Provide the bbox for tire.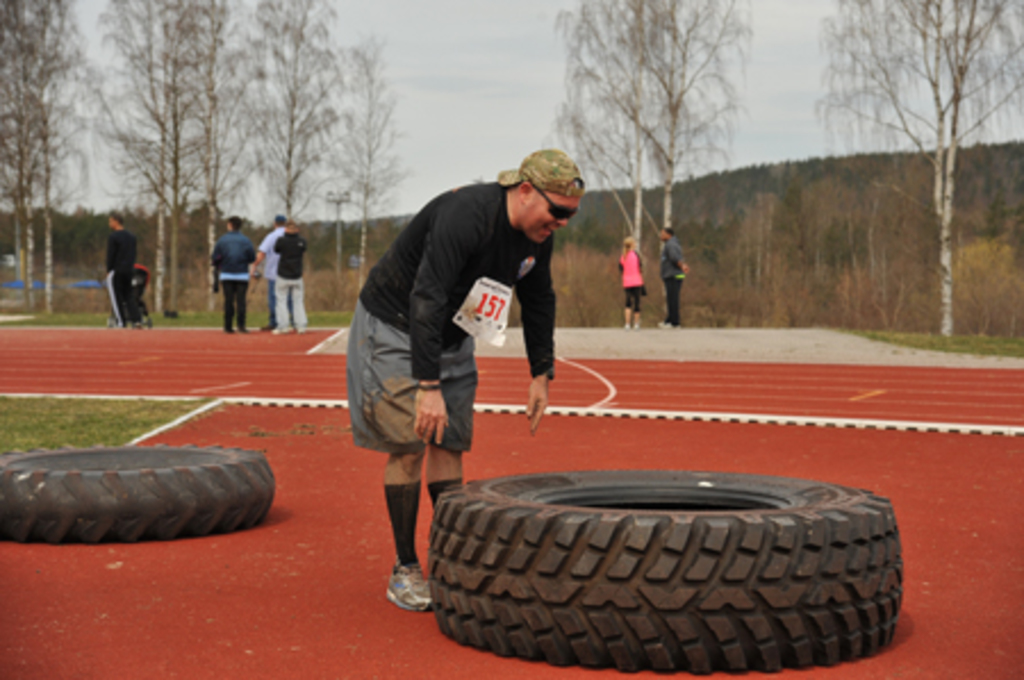
pyautogui.locateOnScreen(0, 446, 280, 537).
